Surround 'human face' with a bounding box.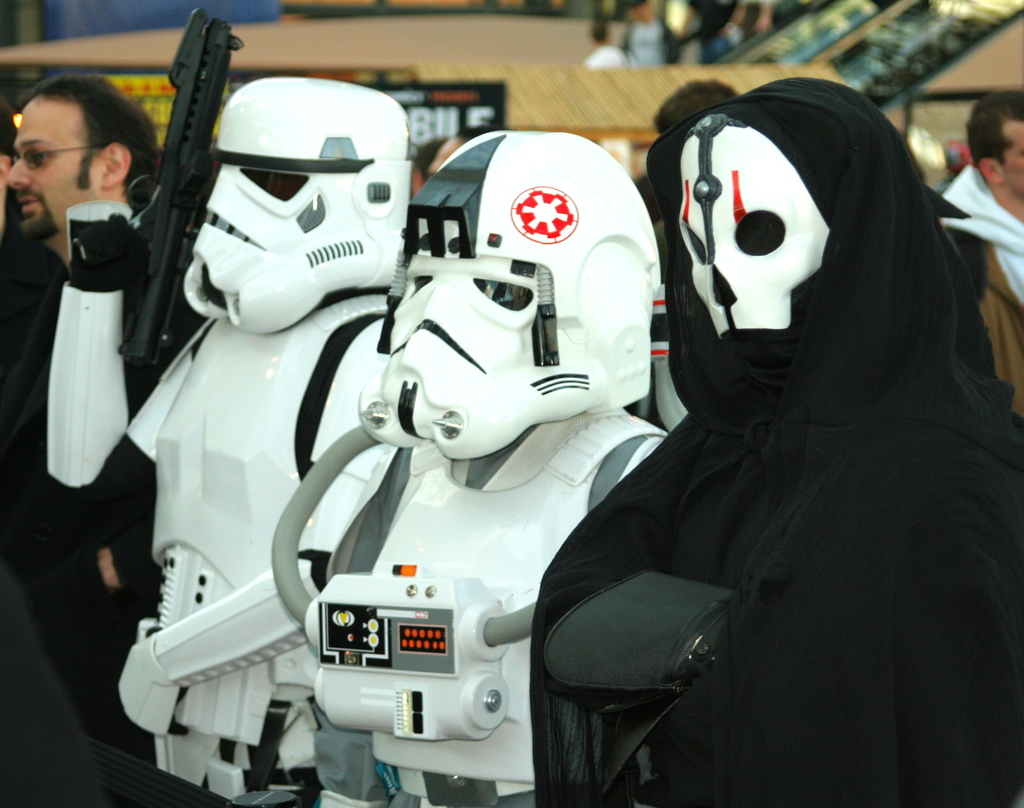
[5,95,106,243].
